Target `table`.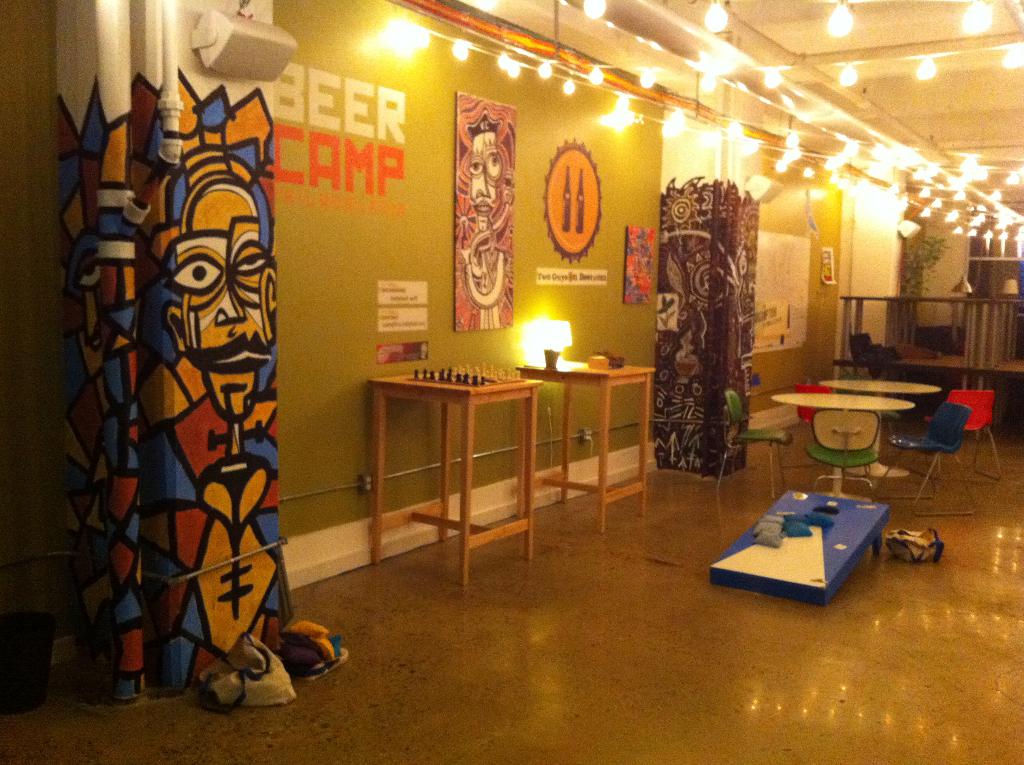
Target region: Rect(367, 368, 536, 579).
